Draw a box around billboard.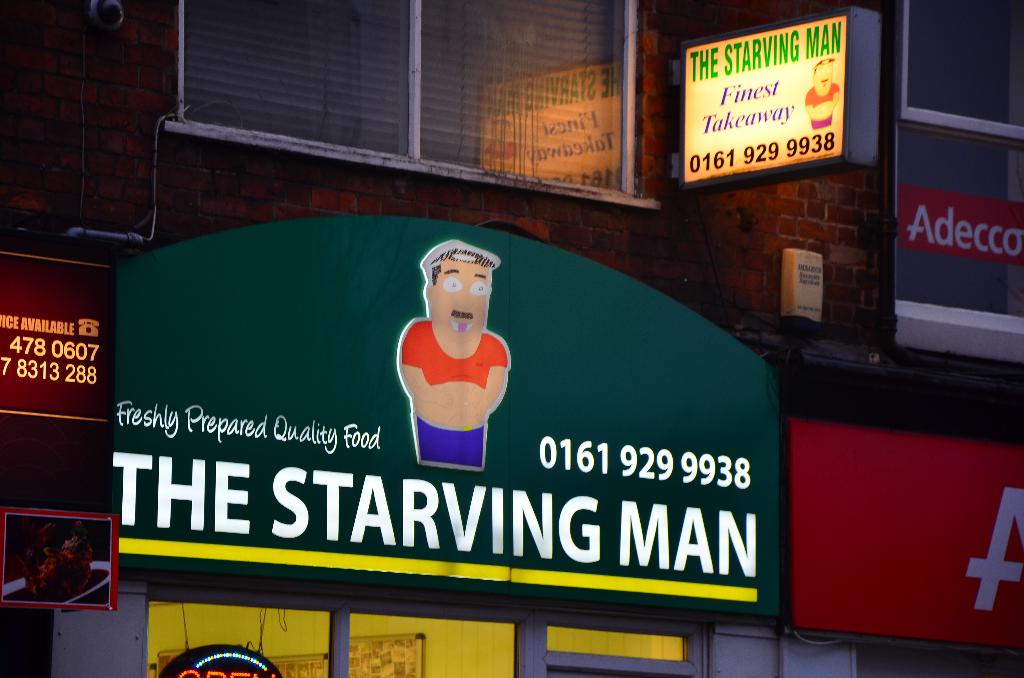
0,254,115,415.
